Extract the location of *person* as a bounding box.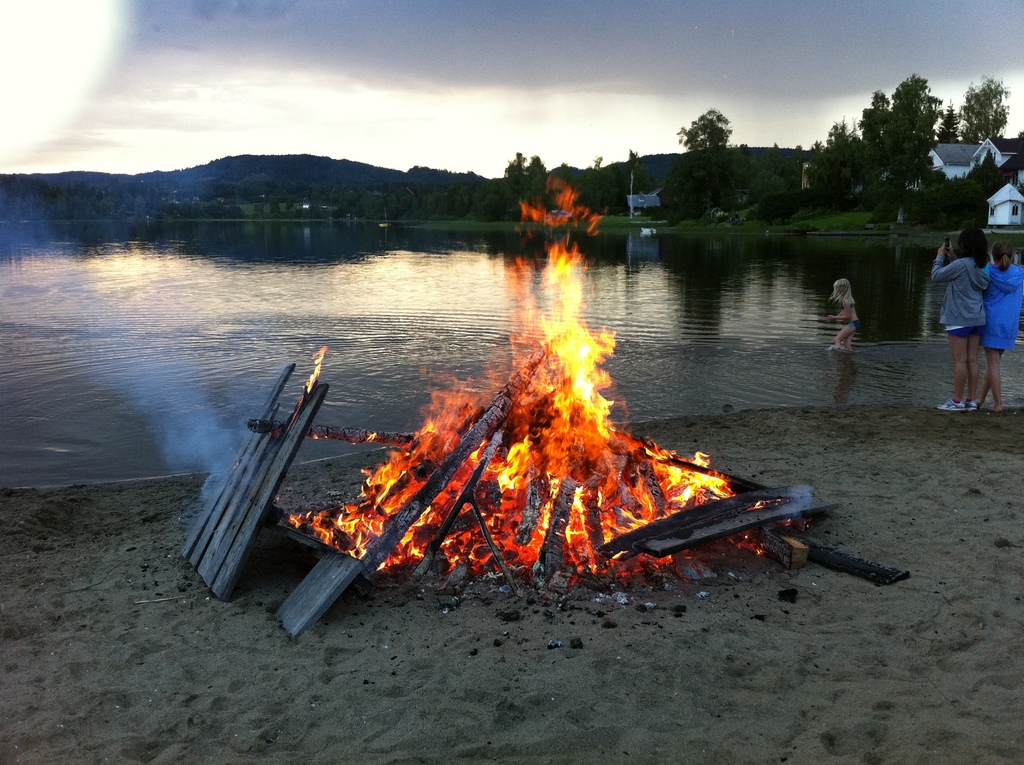
(x1=822, y1=274, x2=861, y2=350).
